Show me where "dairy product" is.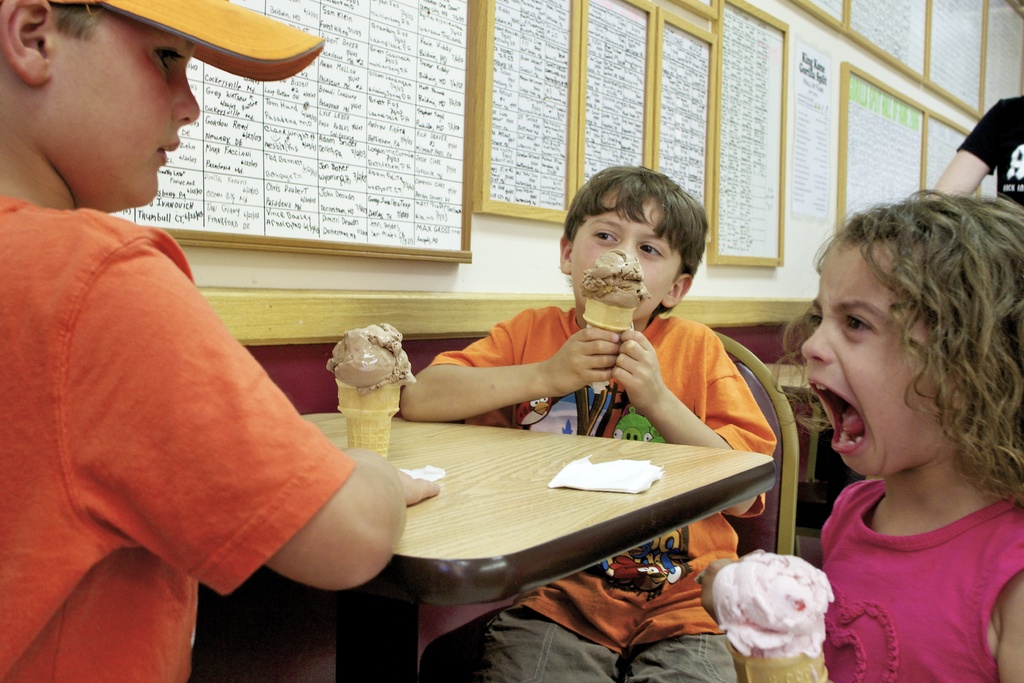
"dairy product" is at l=578, t=250, r=645, b=314.
